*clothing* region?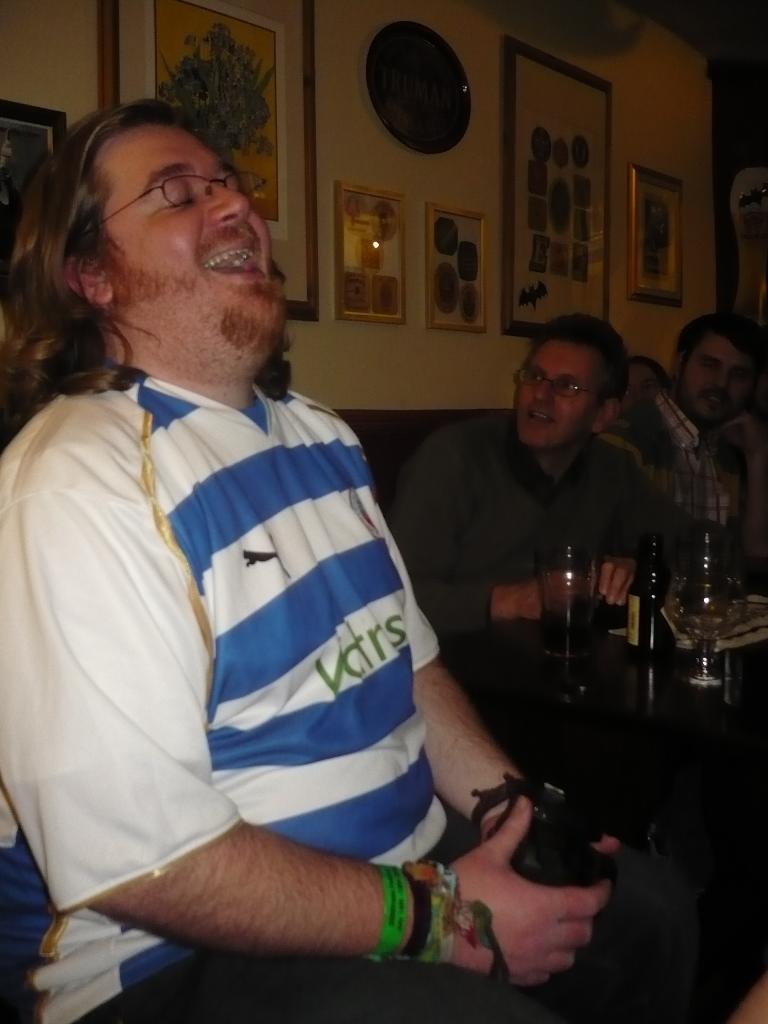
0:356:698:1023
